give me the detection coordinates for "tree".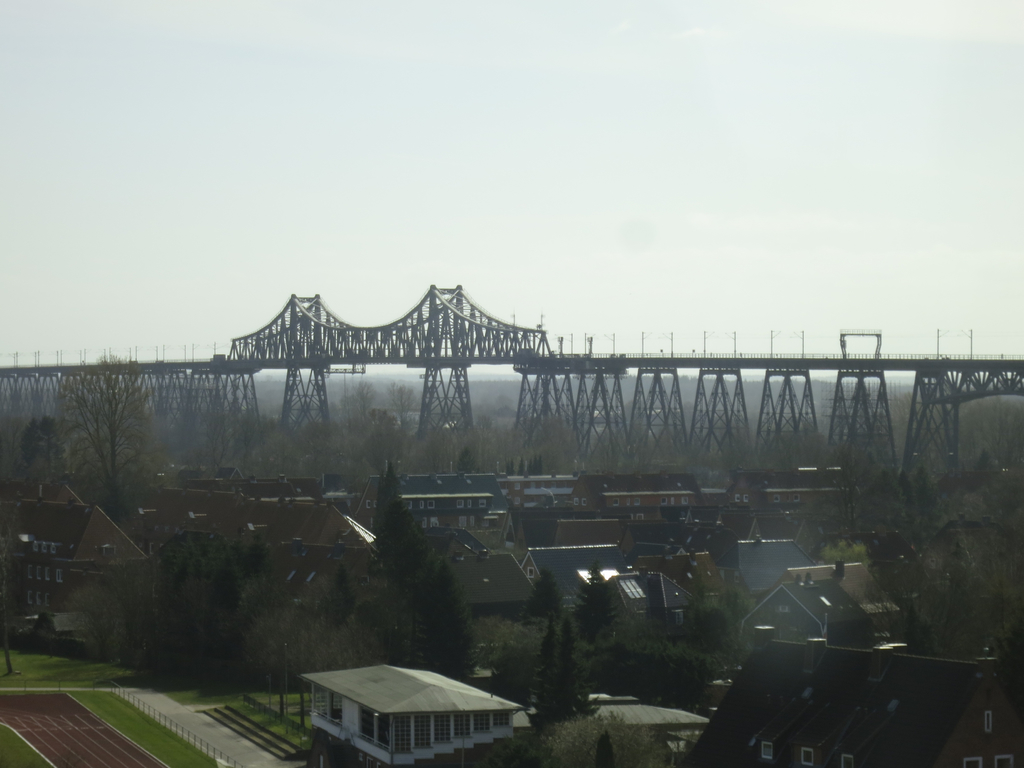
bbox=(895, 470, 911, 537).
